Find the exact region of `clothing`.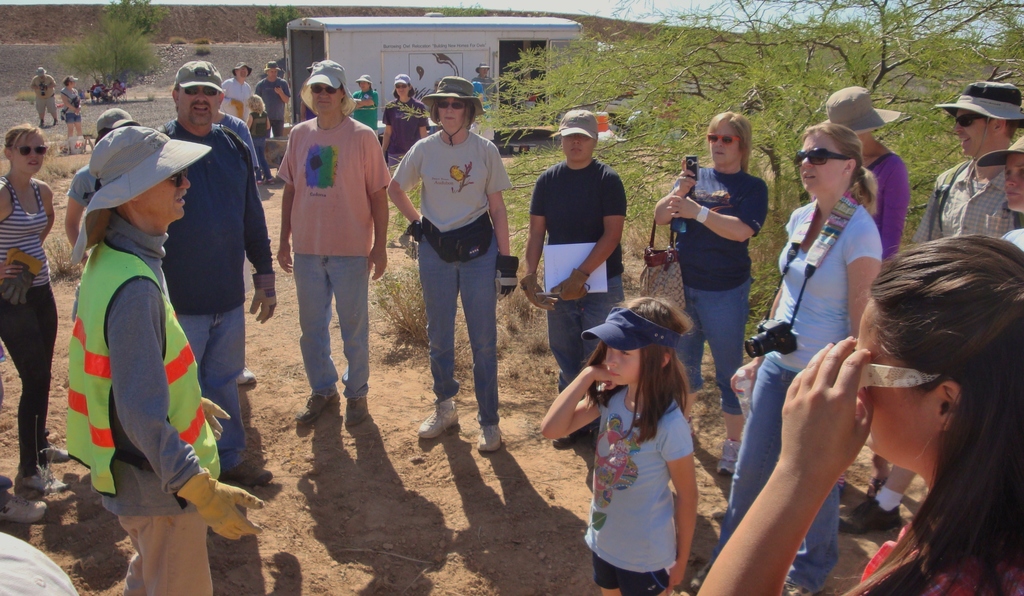
Exact region: (865,517,1023,595).
